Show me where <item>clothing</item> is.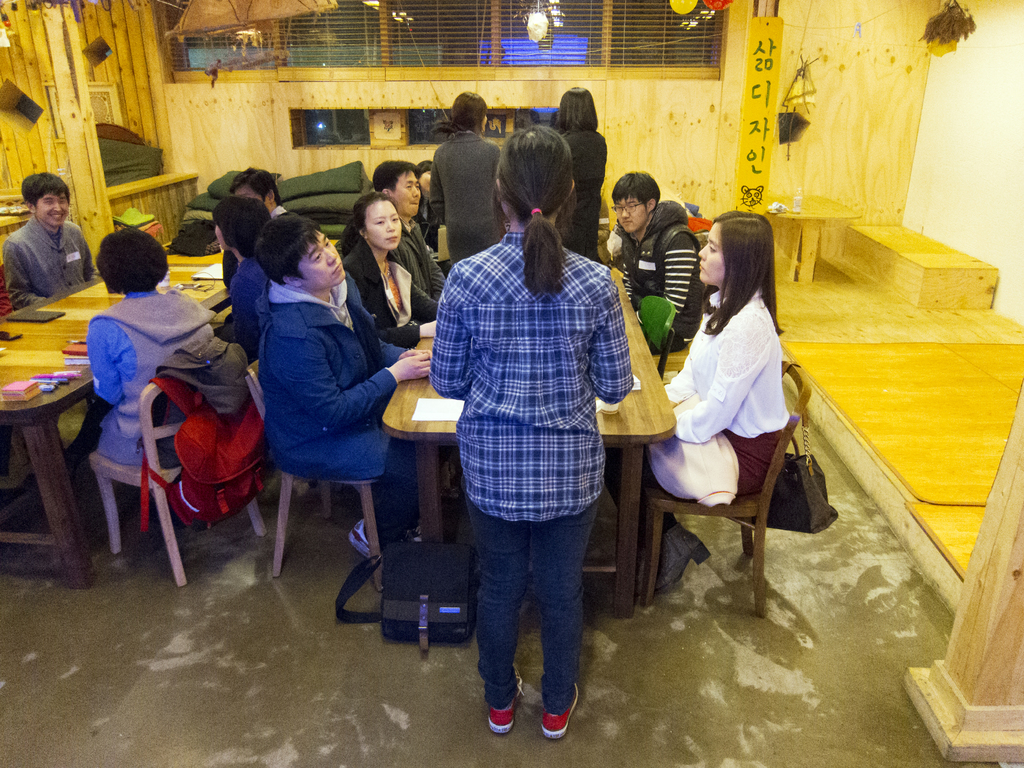
<item>clothing</item> is at [left=625, top=200, right=707, bottom=340].
